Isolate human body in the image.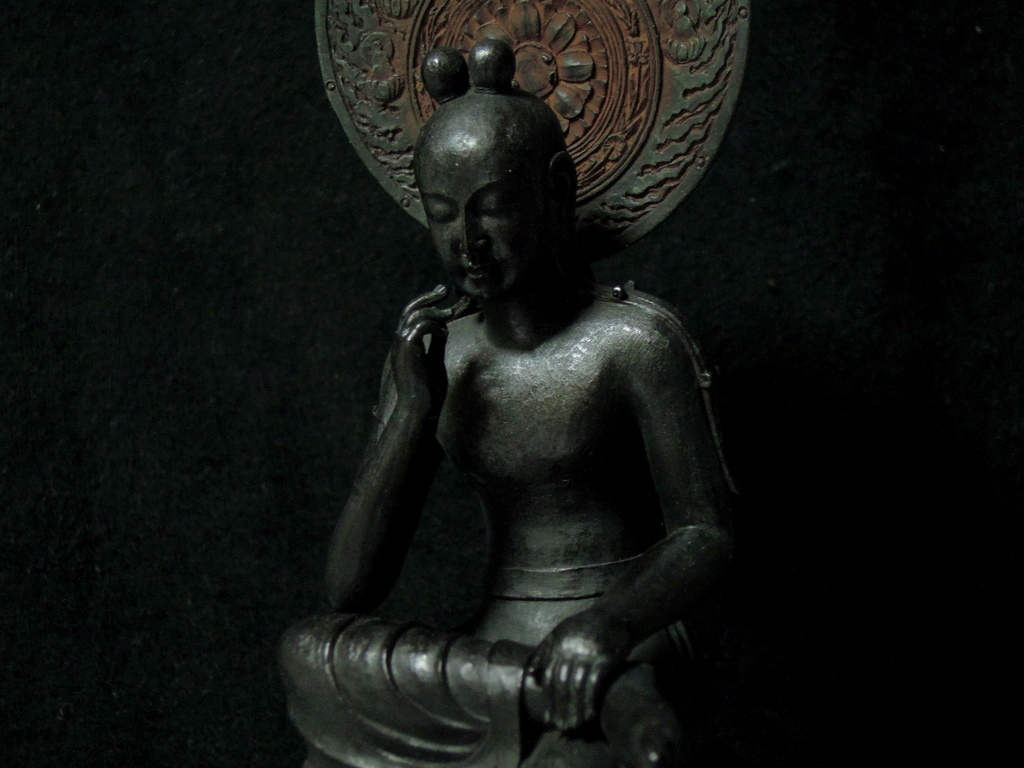
Isolated region: [left=313, top=56, right=698, bottom=709].
